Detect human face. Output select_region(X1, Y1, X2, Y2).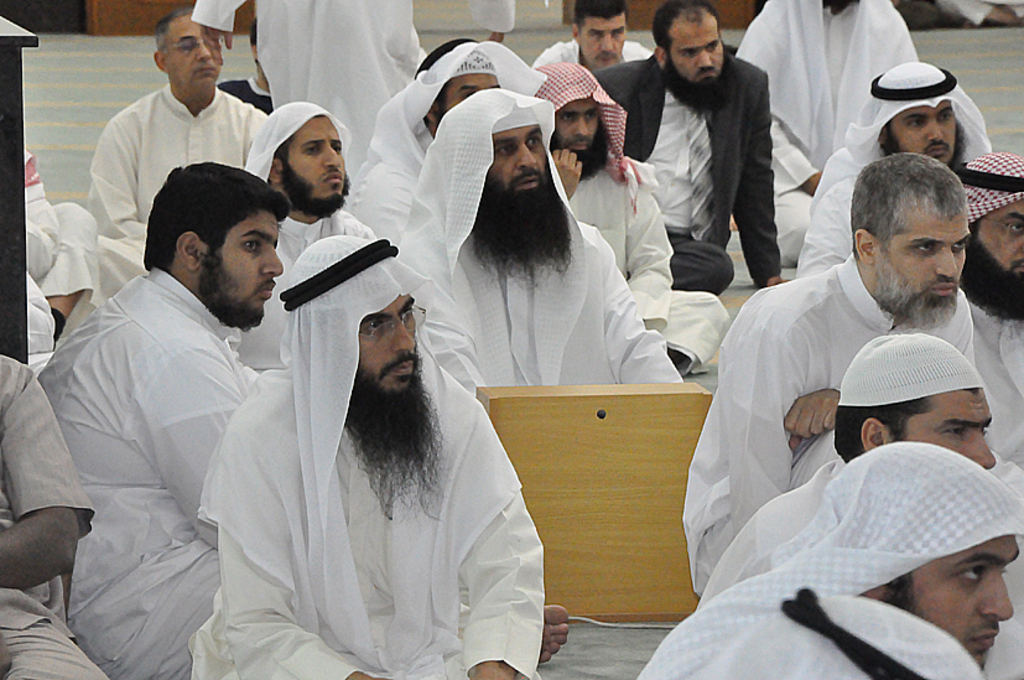
select_region(162, 14, 220, 85).
